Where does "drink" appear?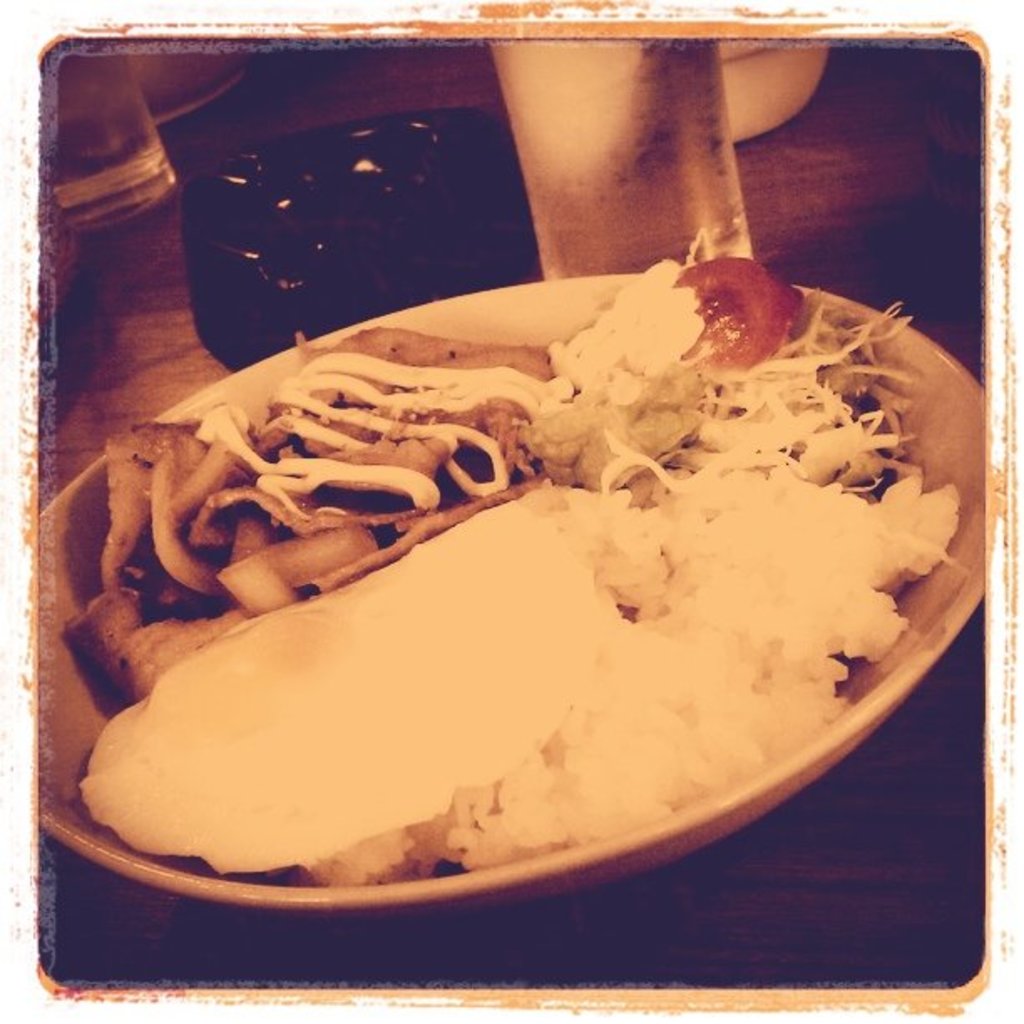
Appears at crop(492, 35, 750, 261).
